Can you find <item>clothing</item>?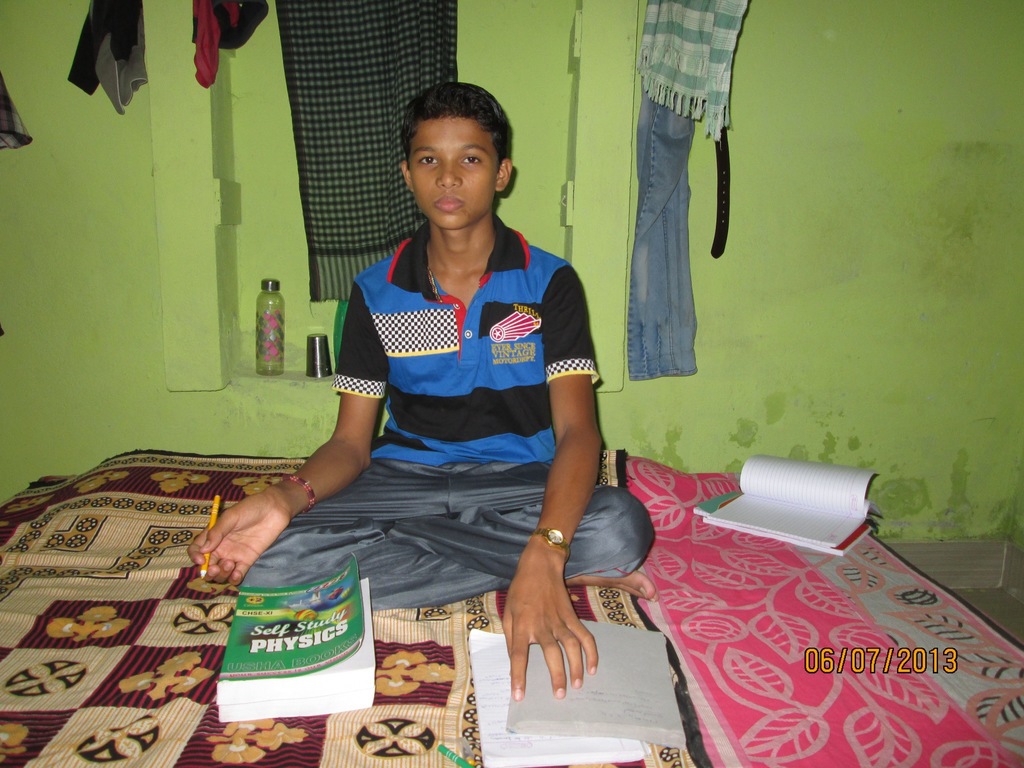
Yes, bounding box: bbox=(183, 0, 271, 86).
